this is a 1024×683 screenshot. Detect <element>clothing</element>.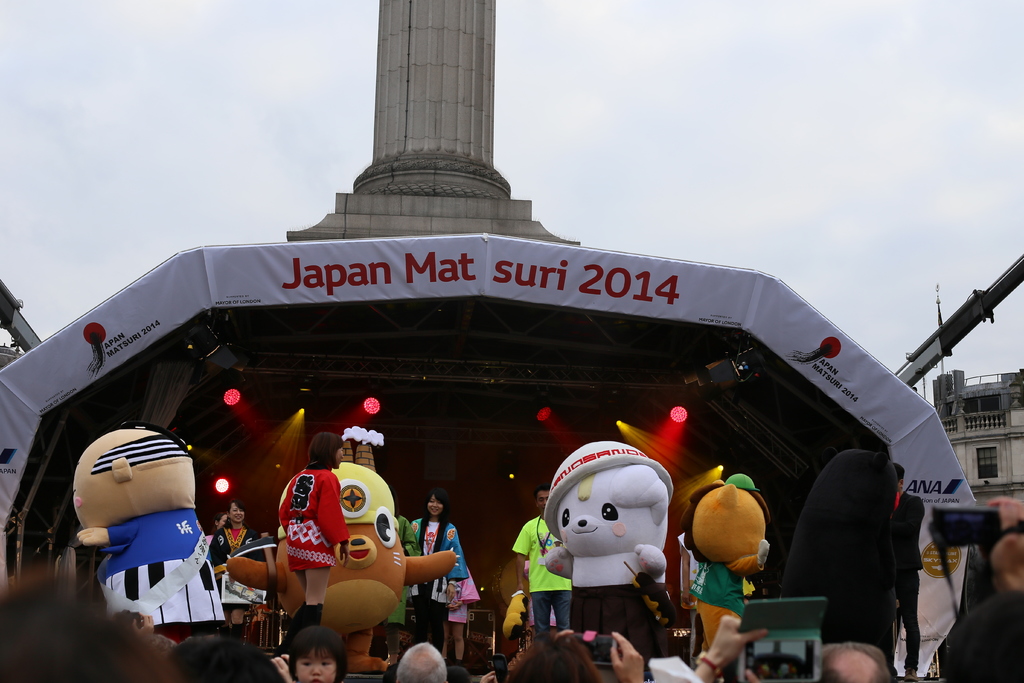
Rect(409, 520, 468, 655).
